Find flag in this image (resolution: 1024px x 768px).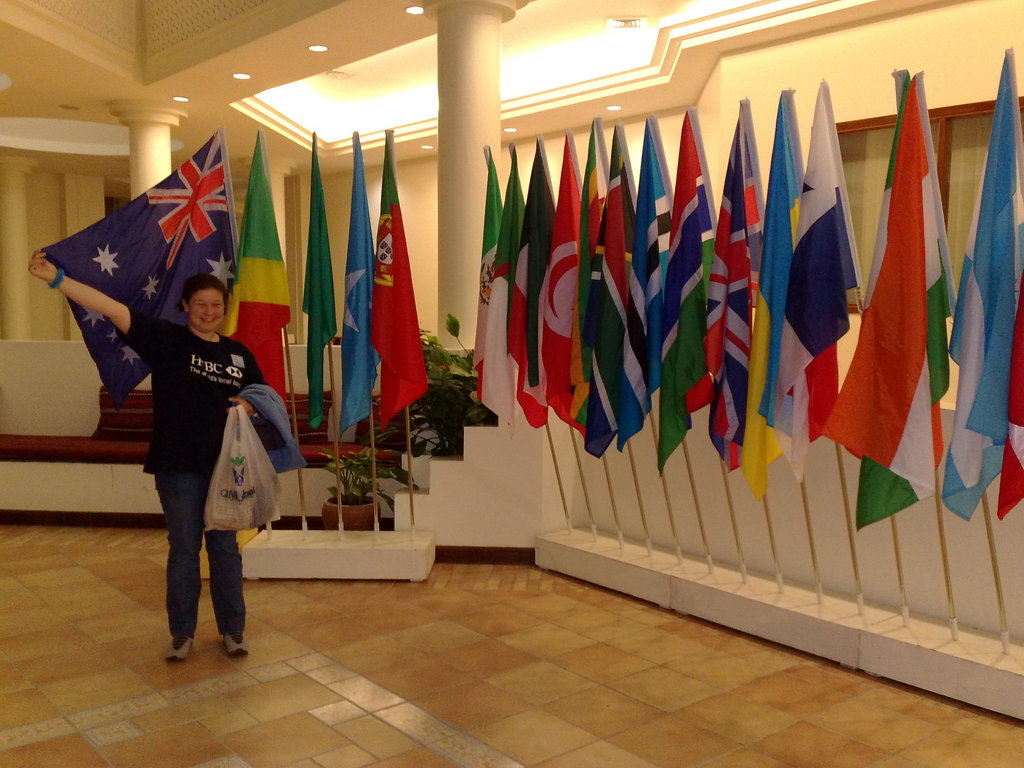
Rect(228, 127, 295, 408).
